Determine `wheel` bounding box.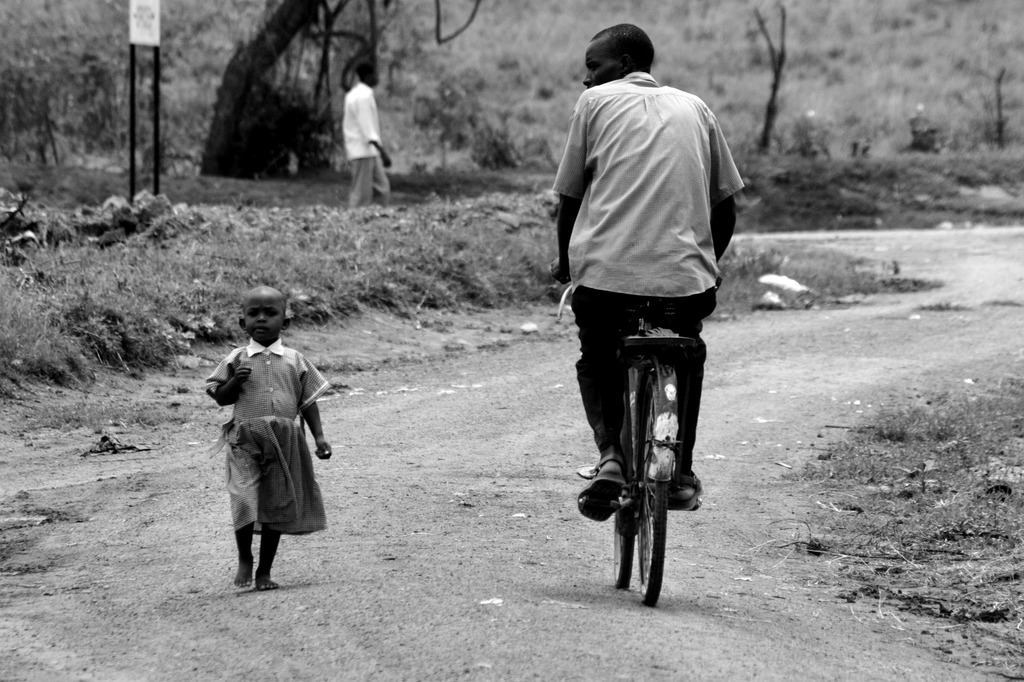
Determined: 618, 489, 678, 602.
